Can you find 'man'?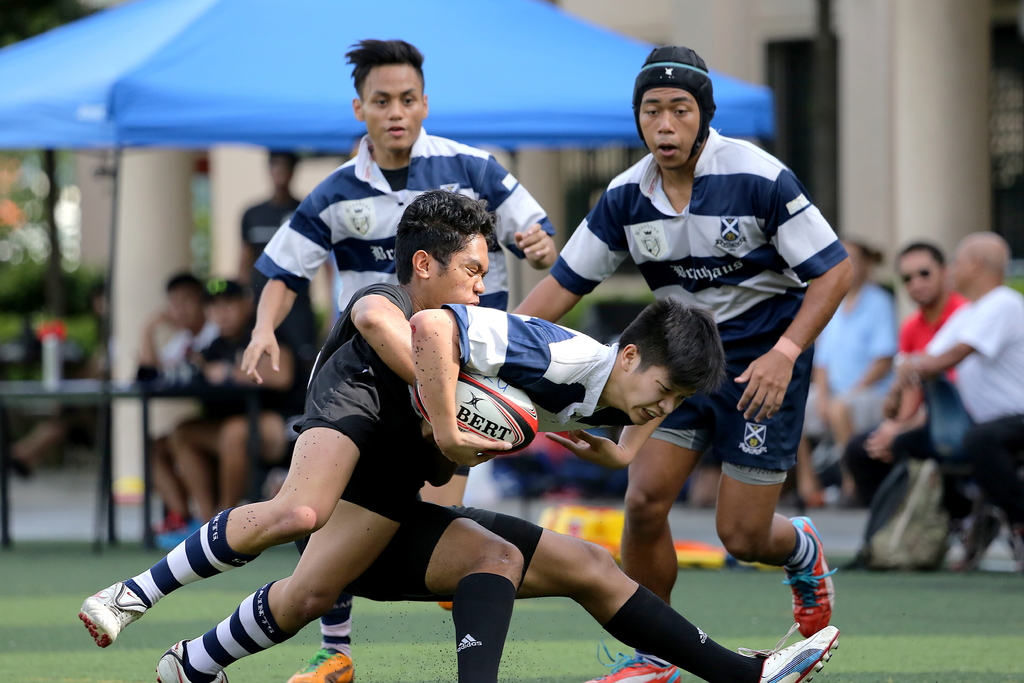
Yes, bounding box: <region>150, 274, 199, 531</region>.
